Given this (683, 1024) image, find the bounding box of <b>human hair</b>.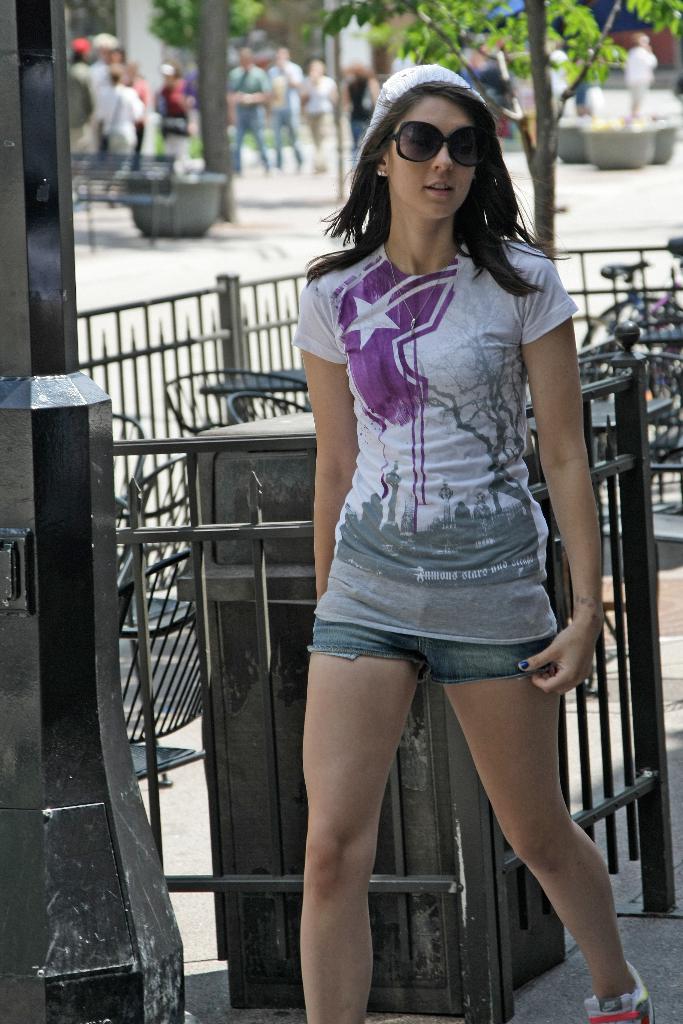
(x1=333, y1=84, x2=533, y2=288).
